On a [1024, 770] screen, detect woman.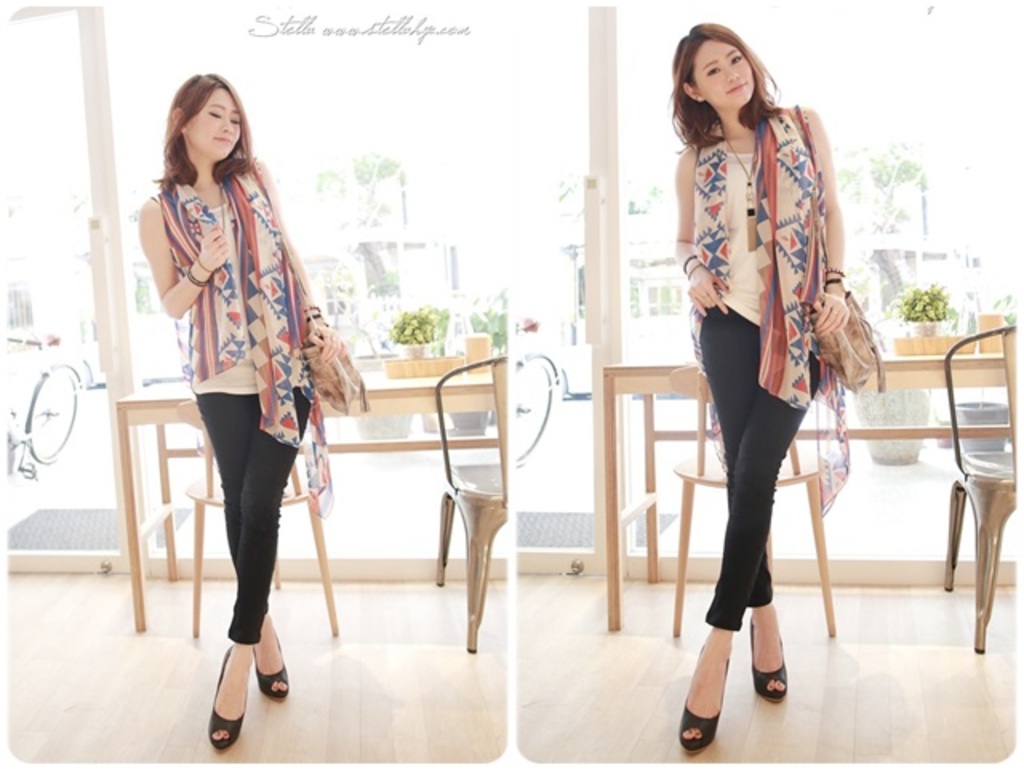
rect(674, 22, 845, 746).
